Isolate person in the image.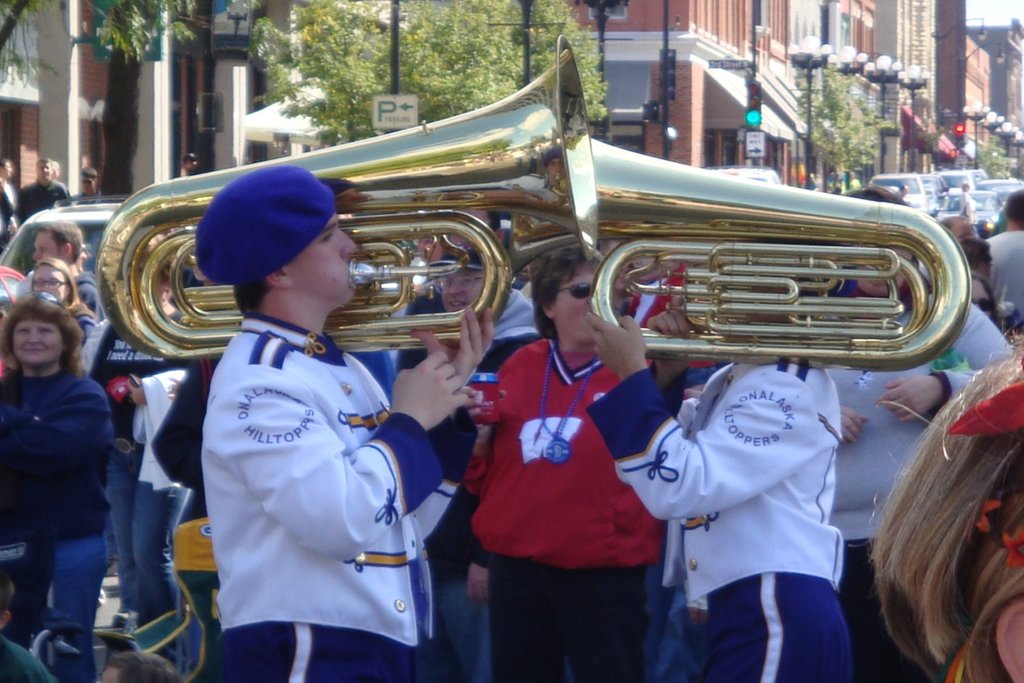
Isolated region: 0, 158, 22, 243.
